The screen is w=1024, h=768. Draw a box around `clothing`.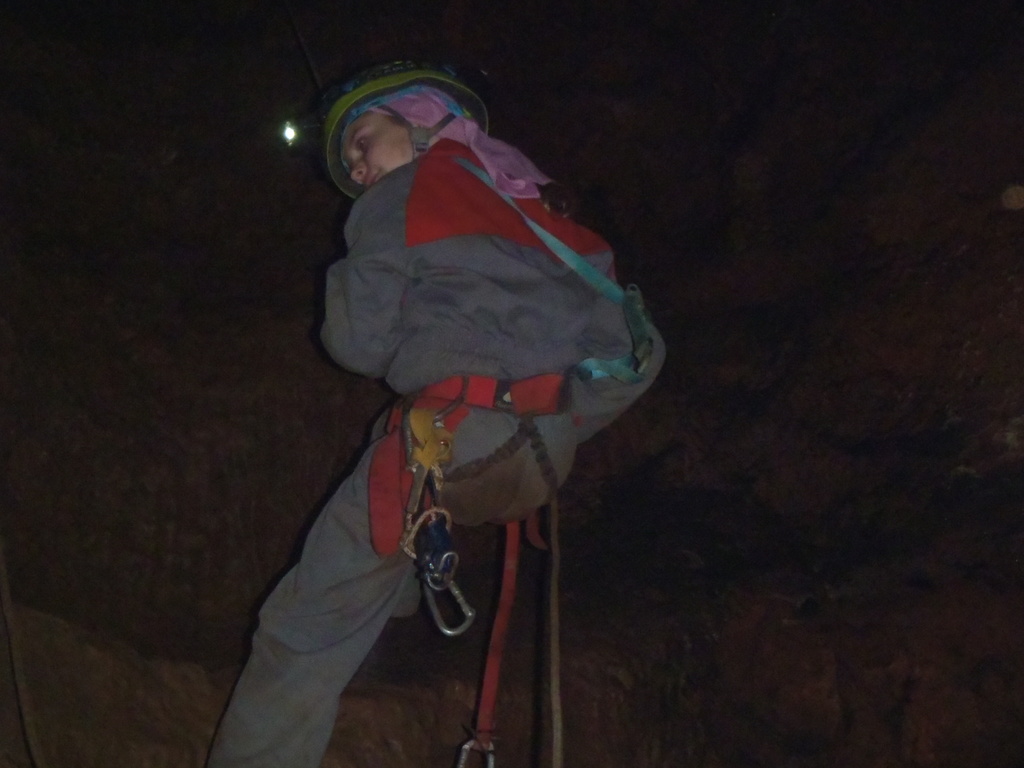
(x1=236, y1=48, x2=658, y2=760).
